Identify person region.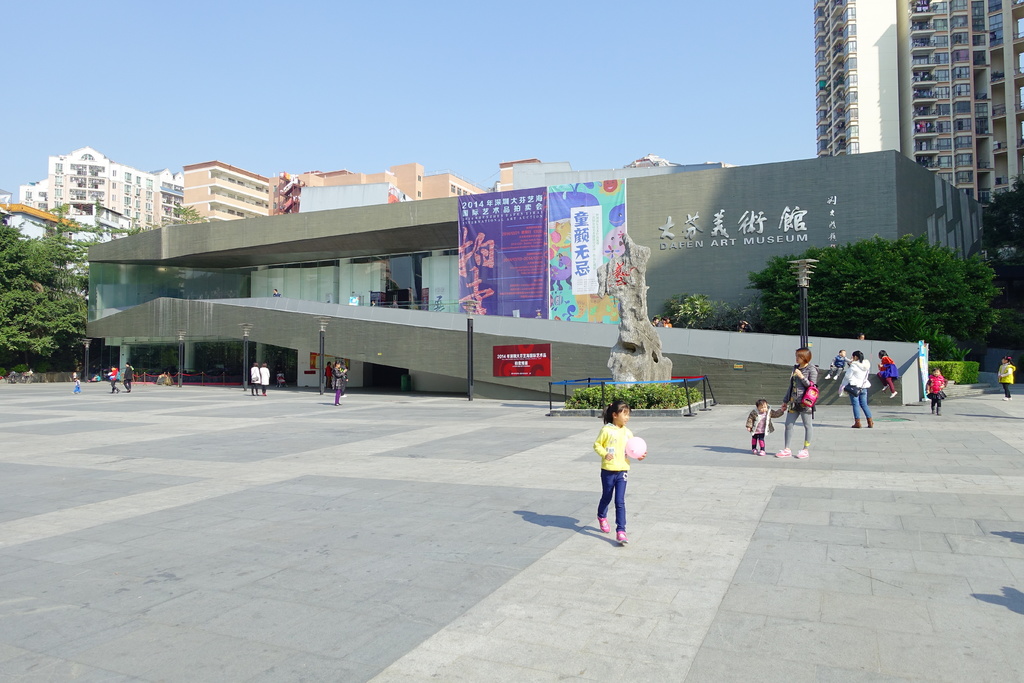
Region: bbox=[823, 349, 856, 379].
